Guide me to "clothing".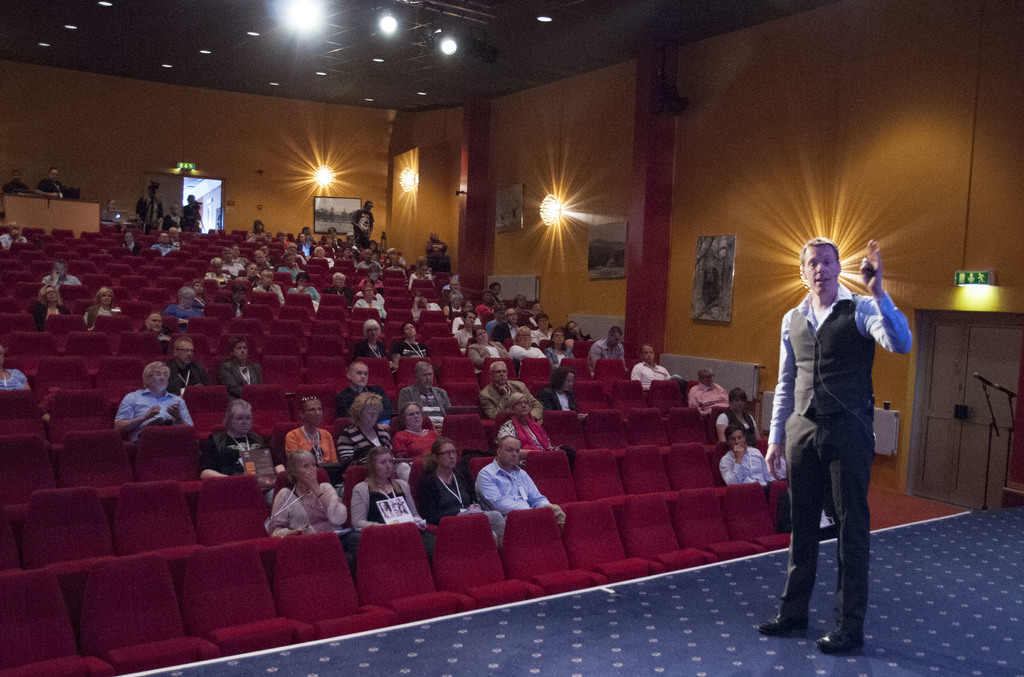
Guidance: {"x1": 580, "y1": 336, "x2": 621, "y2": 360}.
